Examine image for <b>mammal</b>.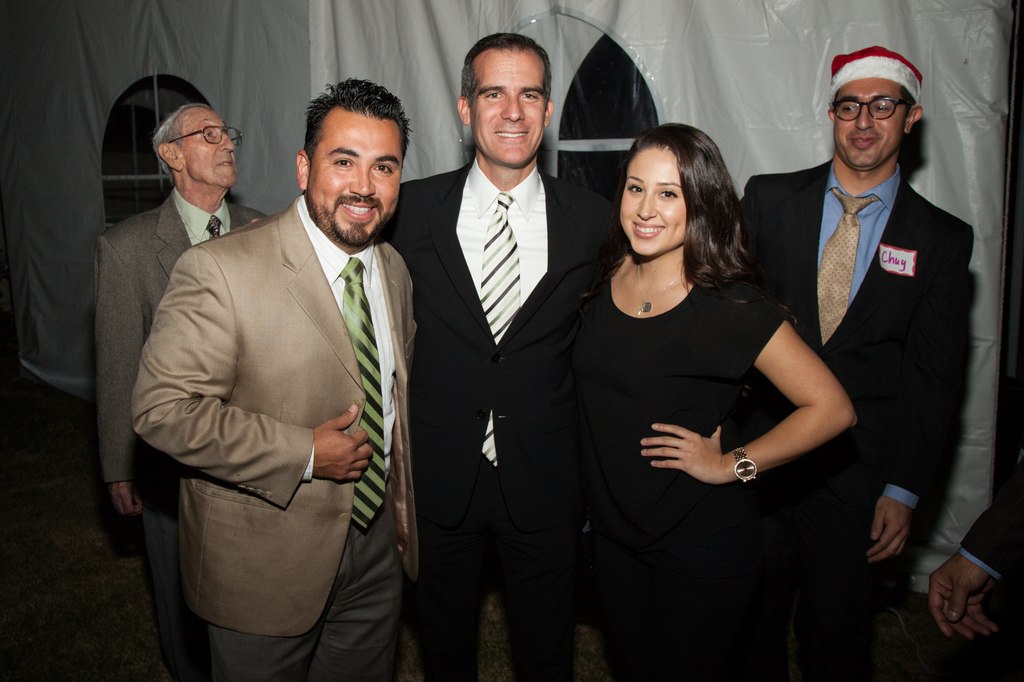
Examination result: [728,40,979,681].
